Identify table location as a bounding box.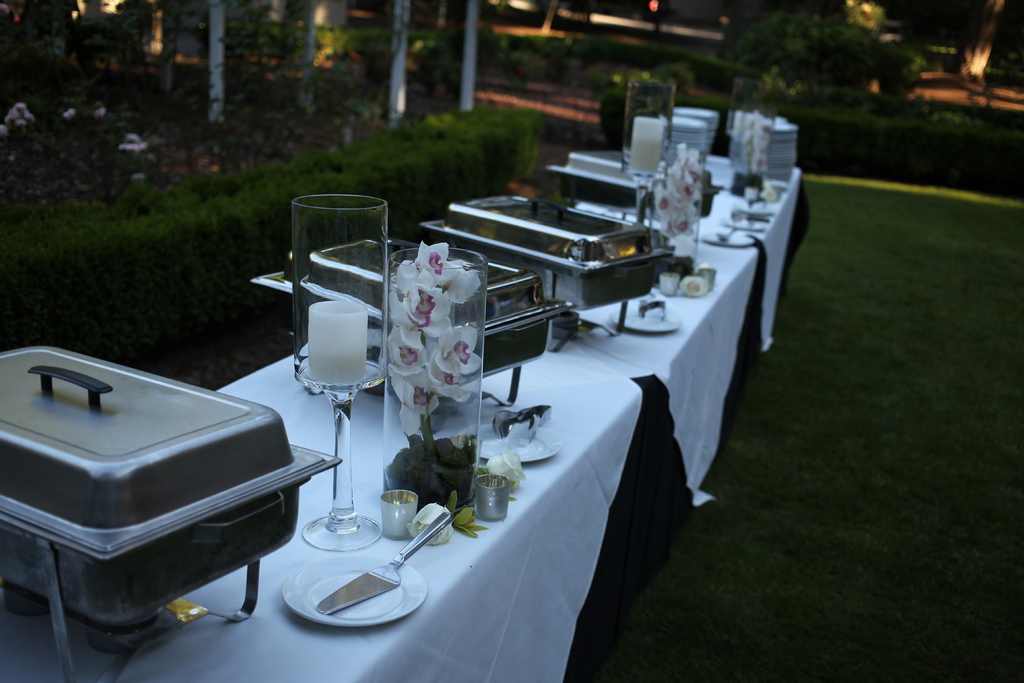
(0, 153, 811, 682).
